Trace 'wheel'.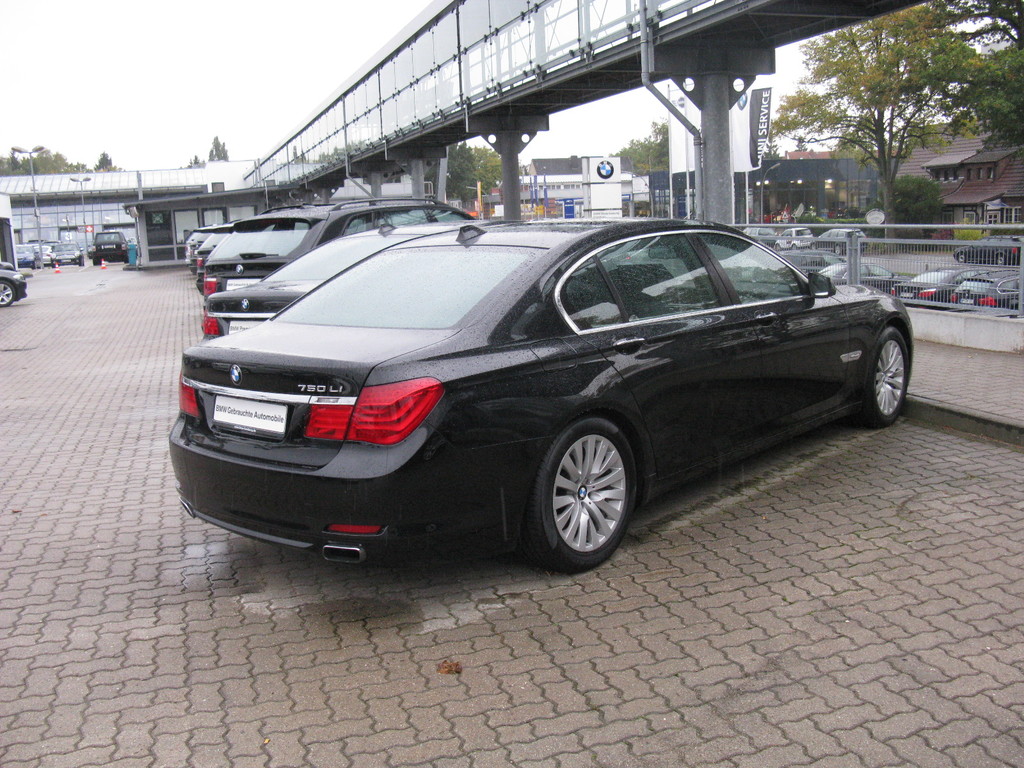
Traced to [left=0, top=281, right=16, bottom=306].
